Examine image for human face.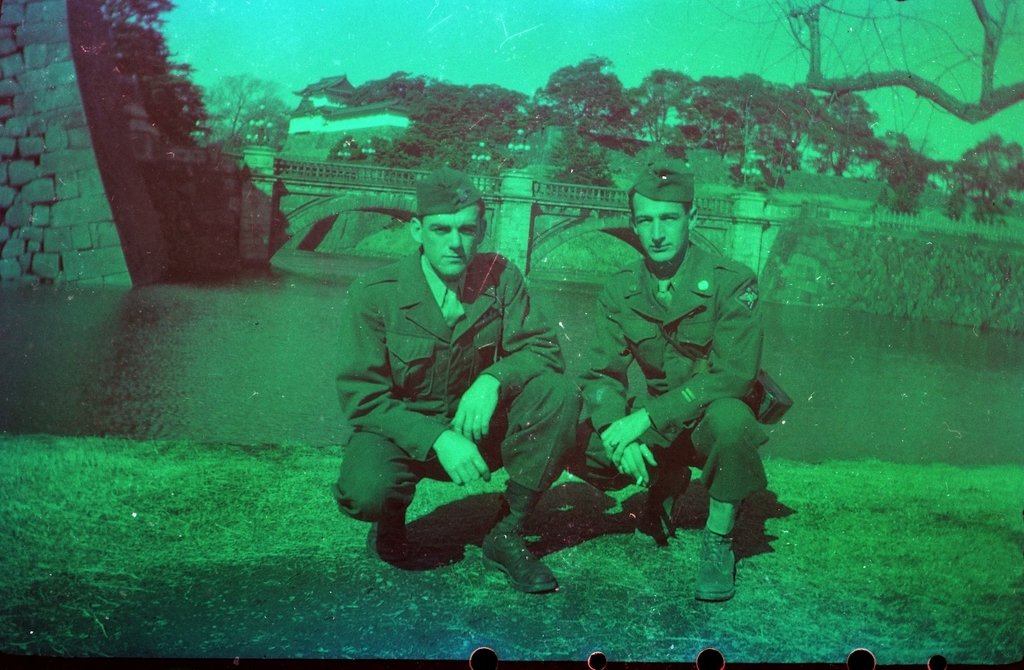
Examination result: (630, 192, 689, 265).
